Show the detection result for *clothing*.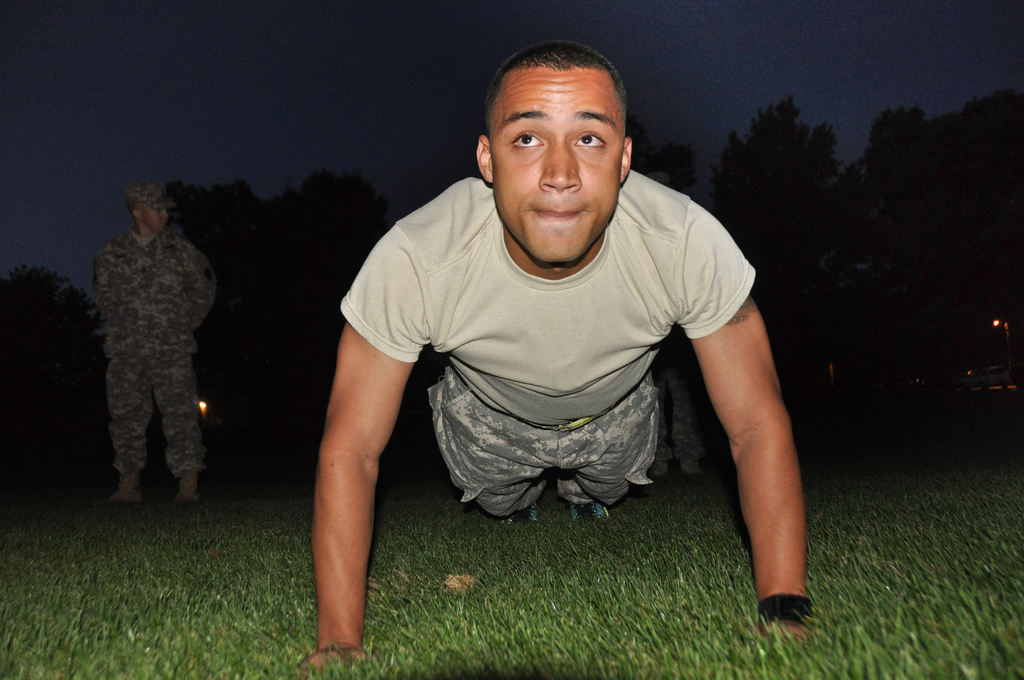
(97,216,223,473).
